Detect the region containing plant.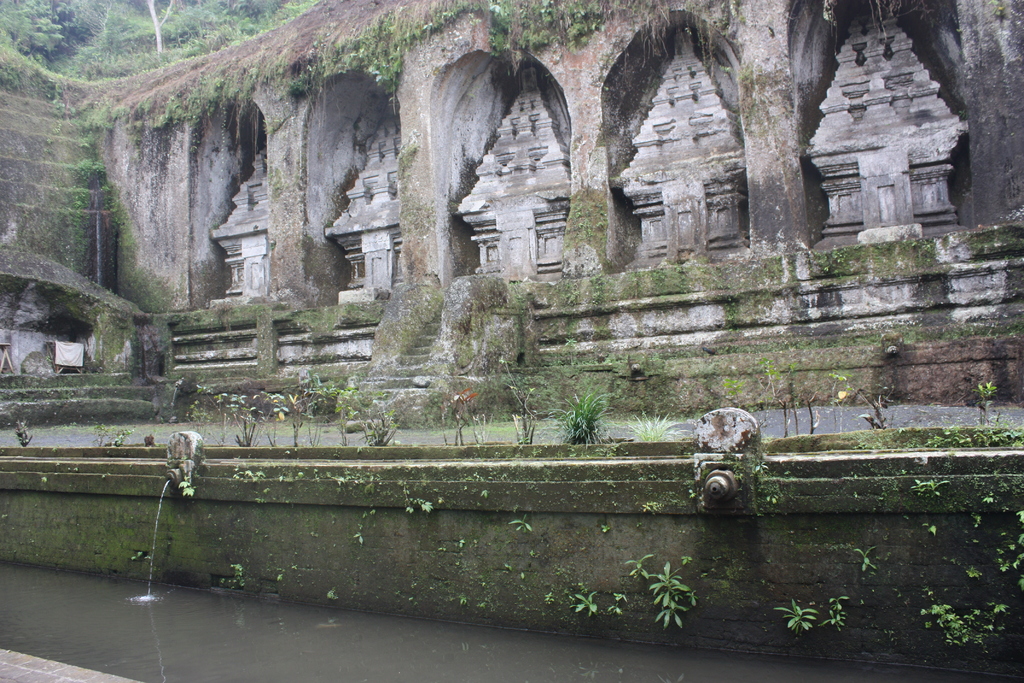
<box>819,598,850,632</box>.
